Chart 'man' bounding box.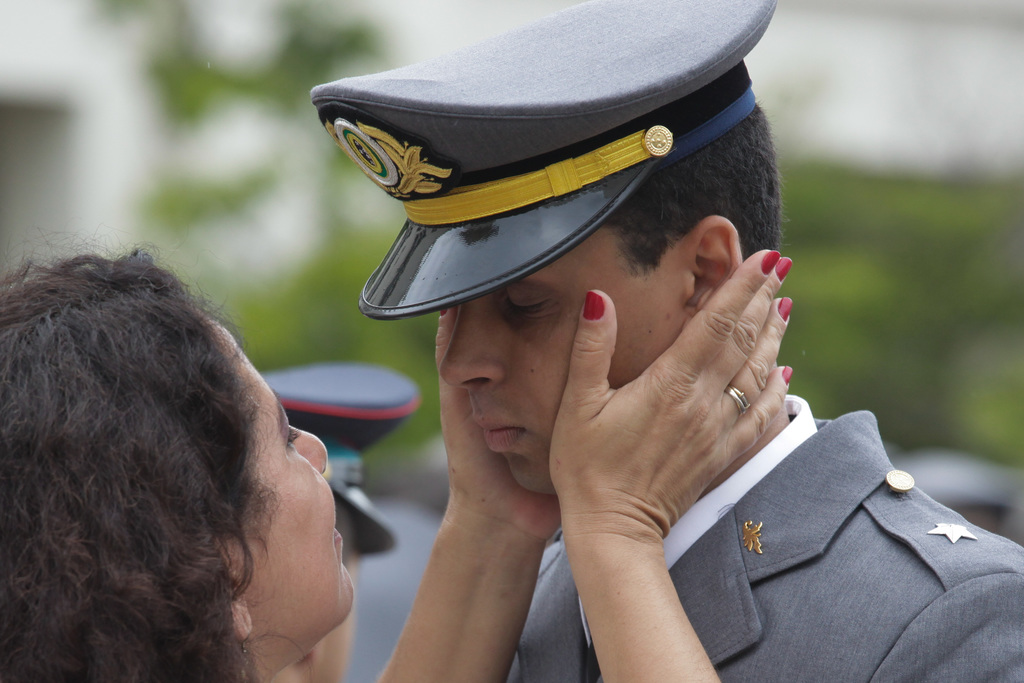
Charted: crop(255, 362, 425, 682).
